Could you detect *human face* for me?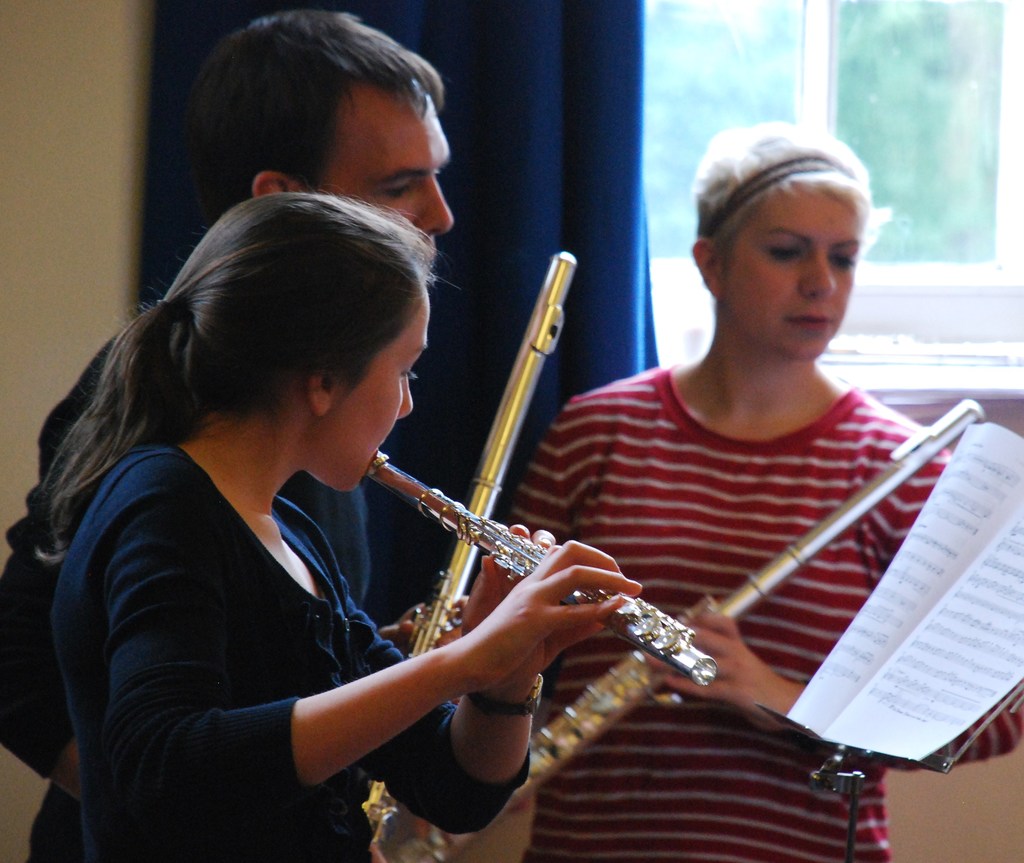
Detection result: detection(337, 89, 459, 237).
